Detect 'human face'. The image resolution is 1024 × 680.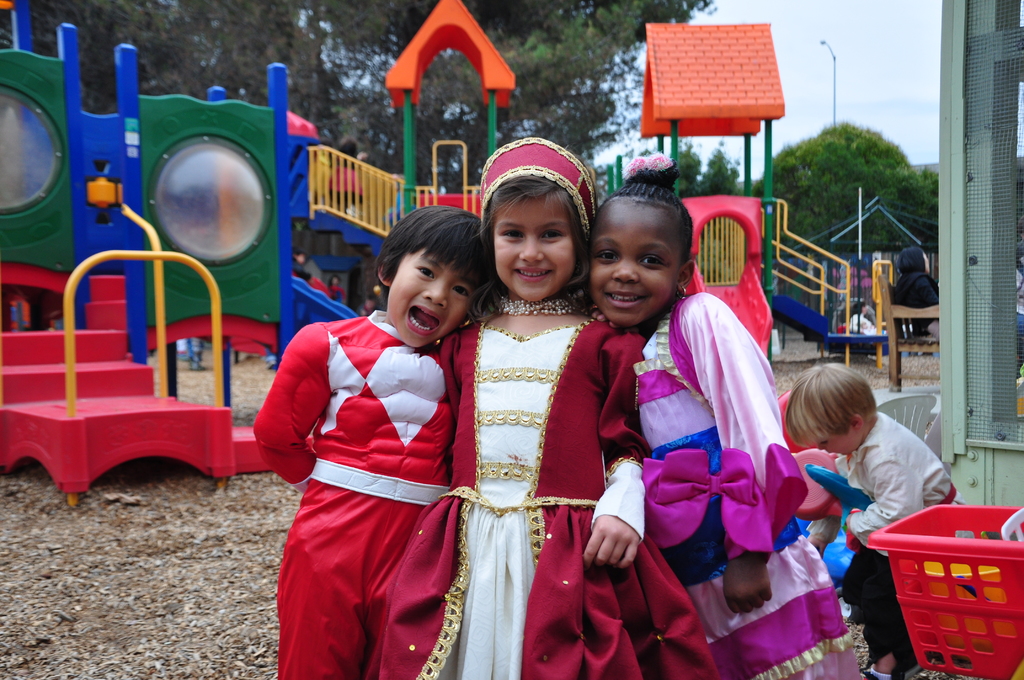
bbox(491, 197, 576, 303).
